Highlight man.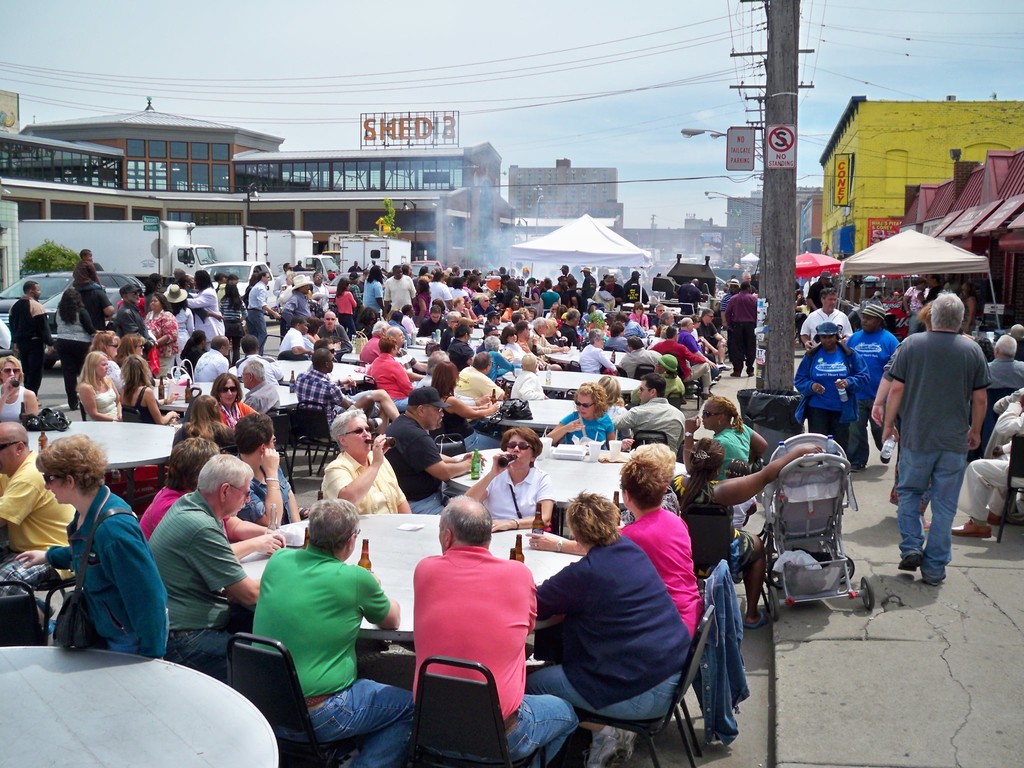
Highlighted region: {"left": 383, "top": 268, "right": 411, "bottom": 319}.
